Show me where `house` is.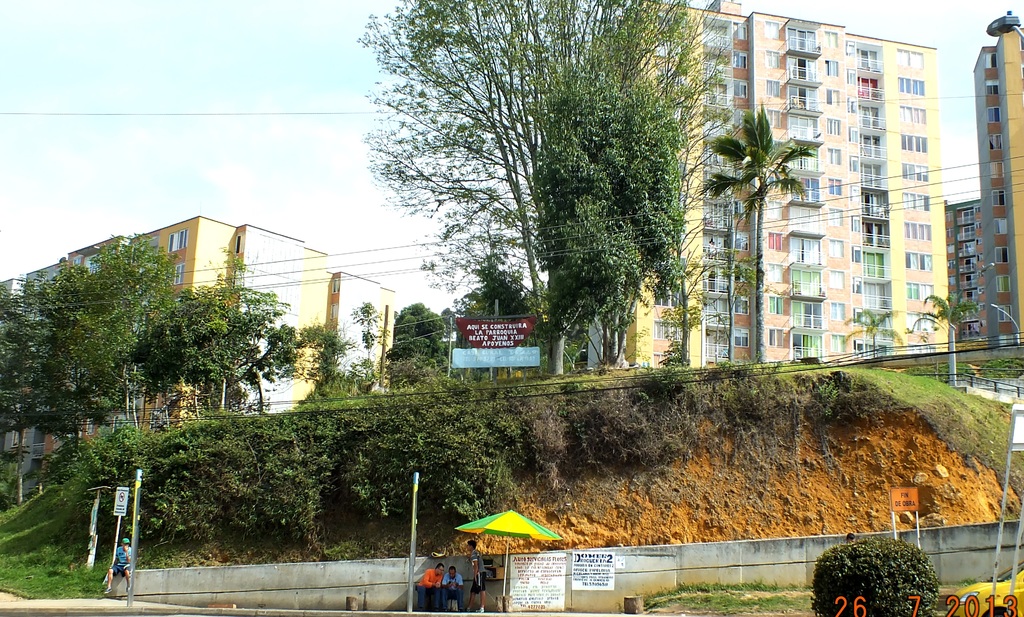
`house` is at detection(575, 0, 944, 370).
